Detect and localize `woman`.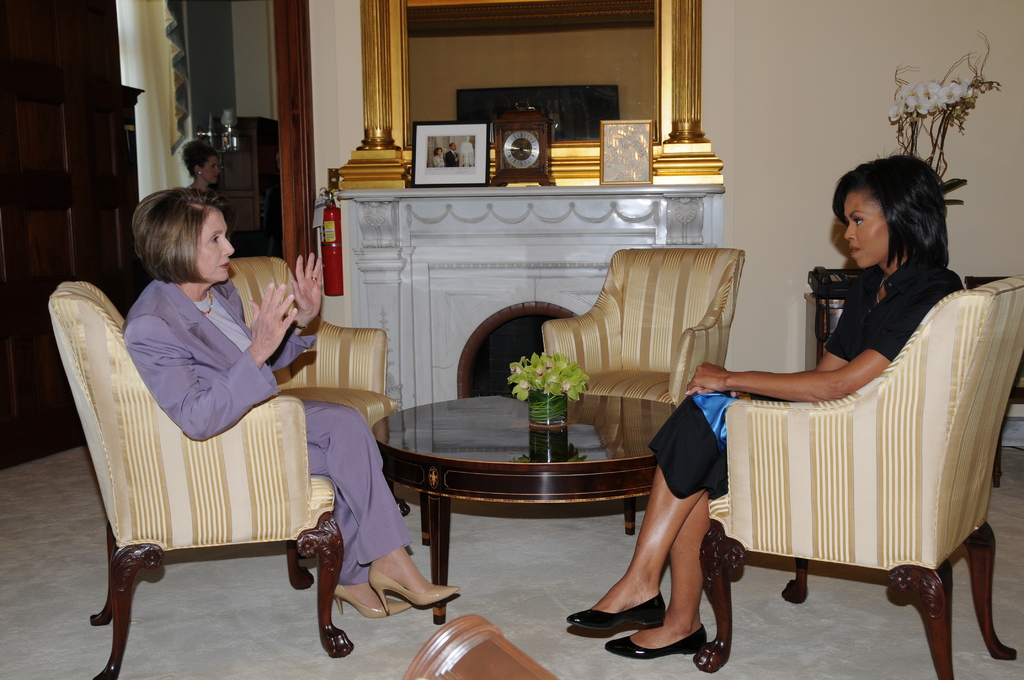
Localized at bbox=(180, 140, 223, 197).
